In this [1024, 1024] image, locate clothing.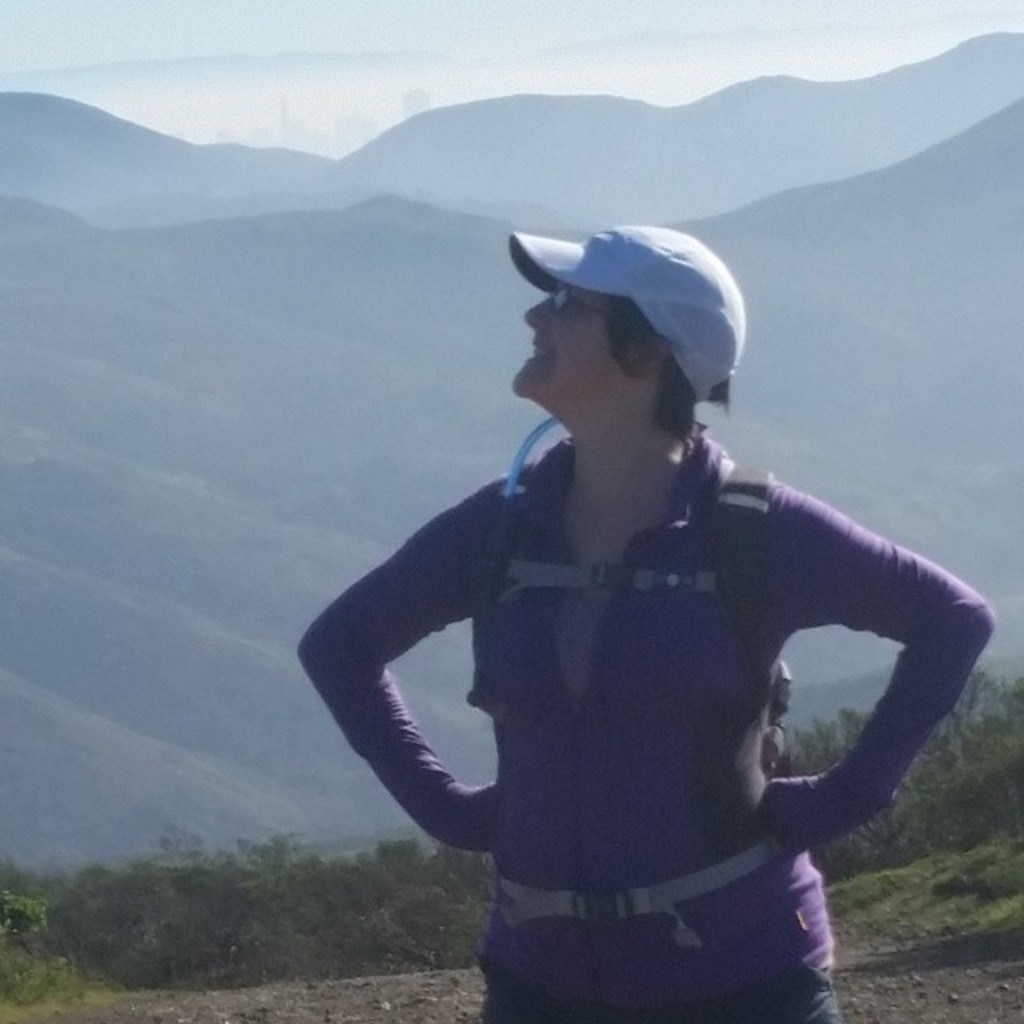
Bounding box: BBox(312, 419, 899, 931).
